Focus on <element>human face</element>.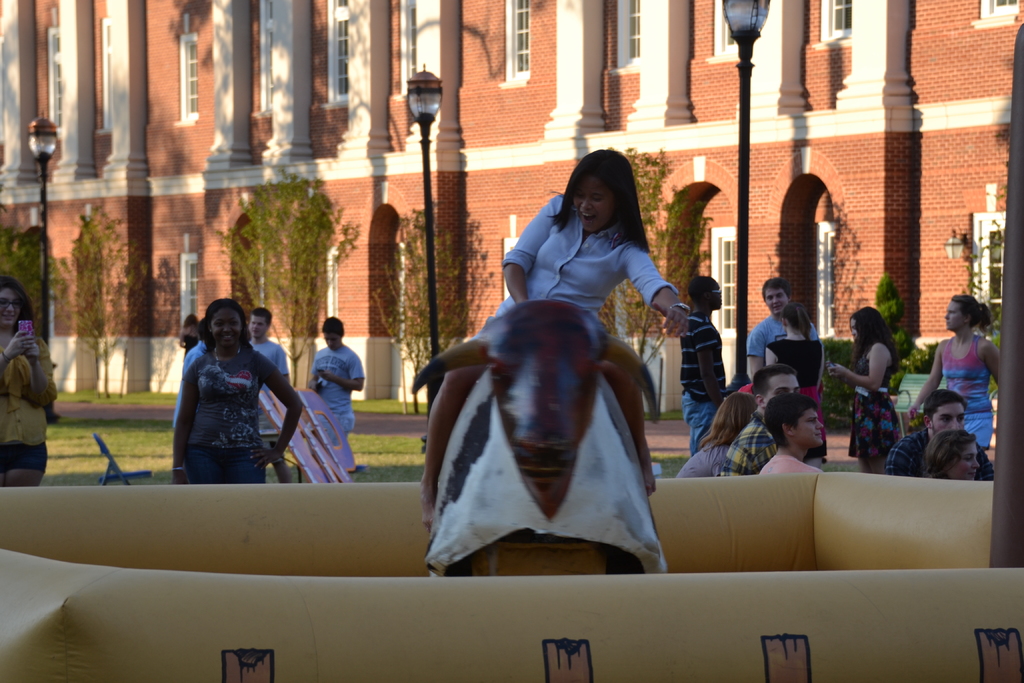
Focused at BBox(947, 442, 976, 479).
